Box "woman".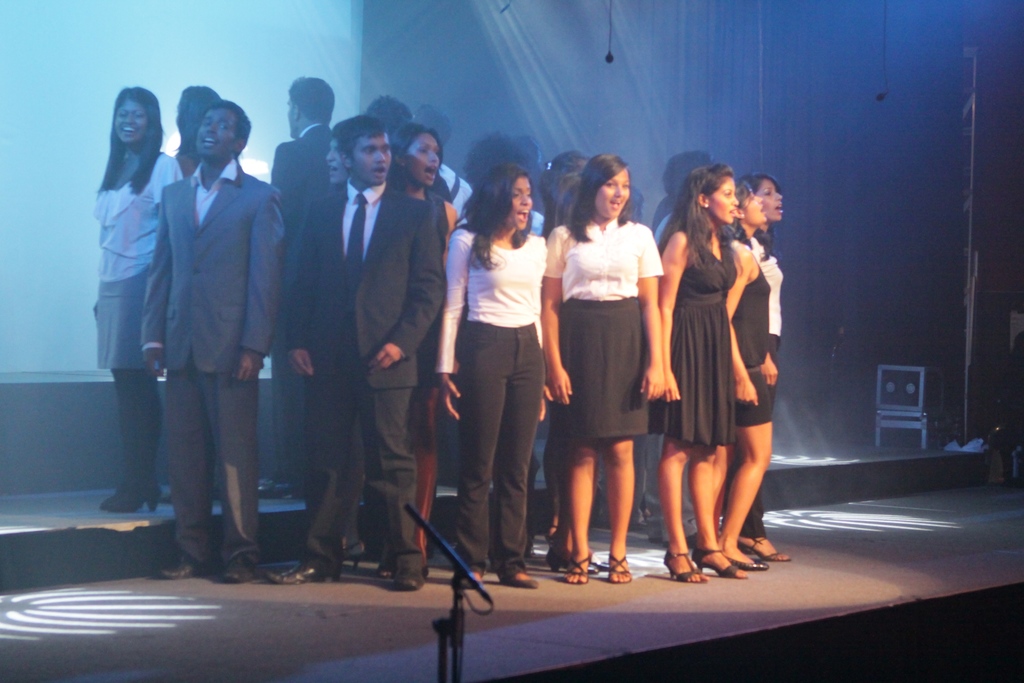
locate(652, 167, 746, 594).
